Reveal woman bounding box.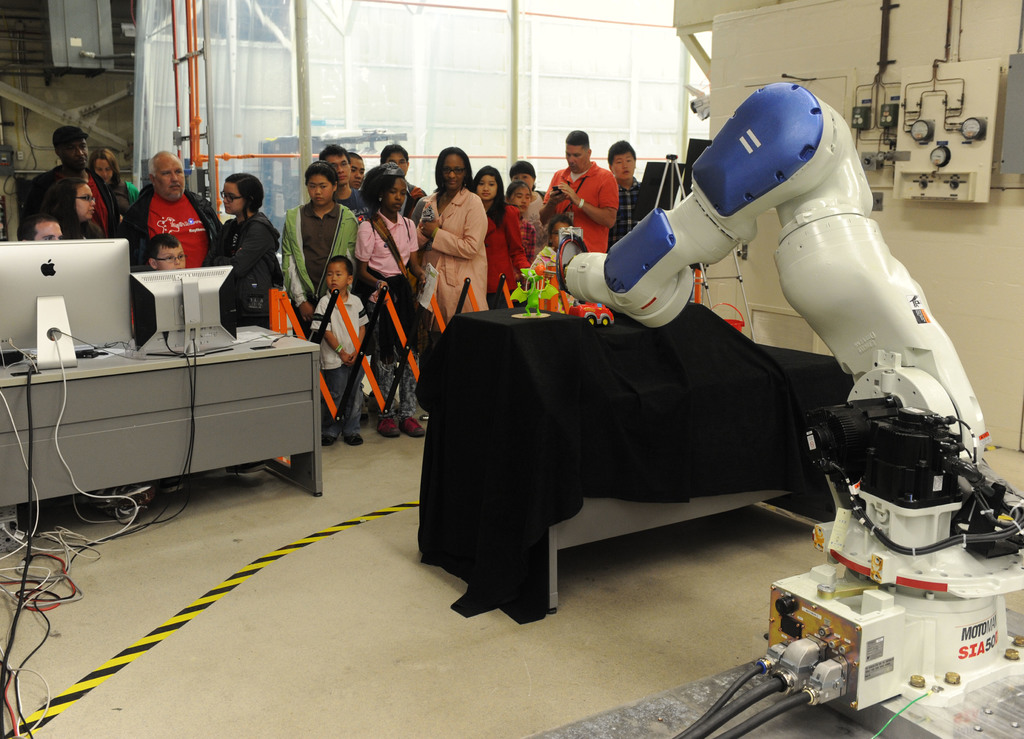
Revealed: locate(204, 169, 281, 475).
